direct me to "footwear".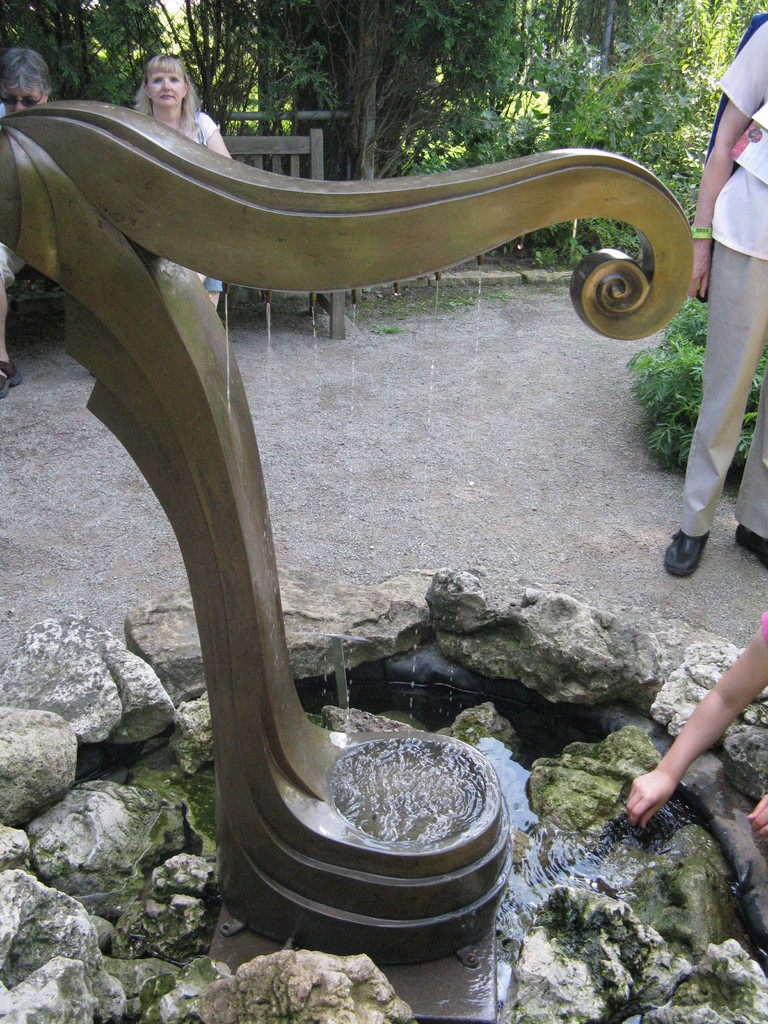
Direction: bbox(732, 524, 767, 568).
